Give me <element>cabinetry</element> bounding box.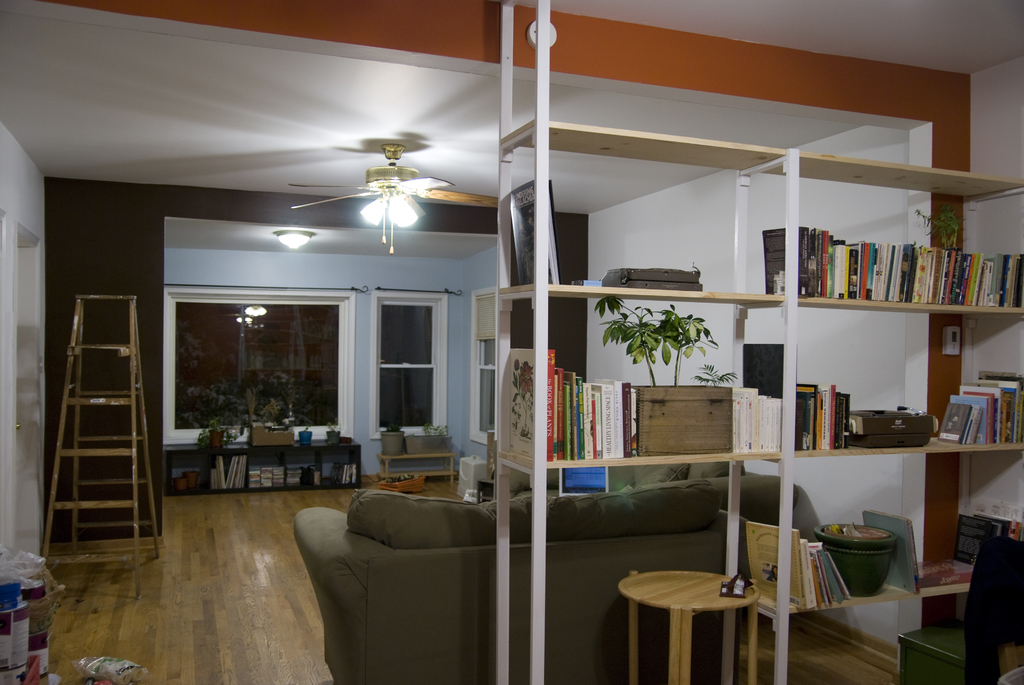
region(164, 425, 369, 503).
